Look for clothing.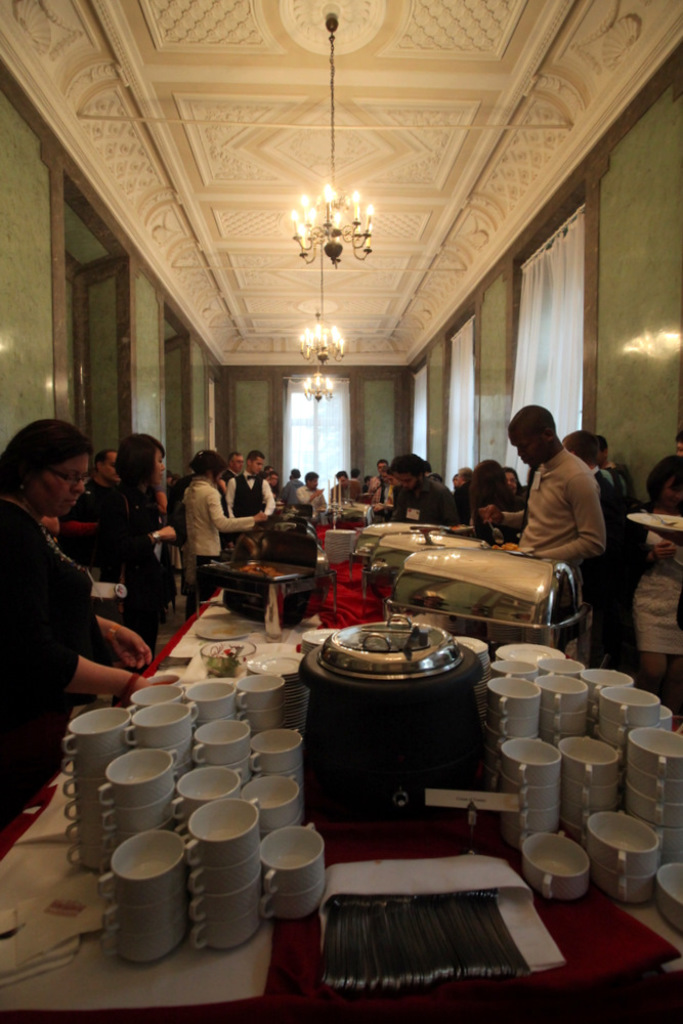
Found: 600/510/682/691.
